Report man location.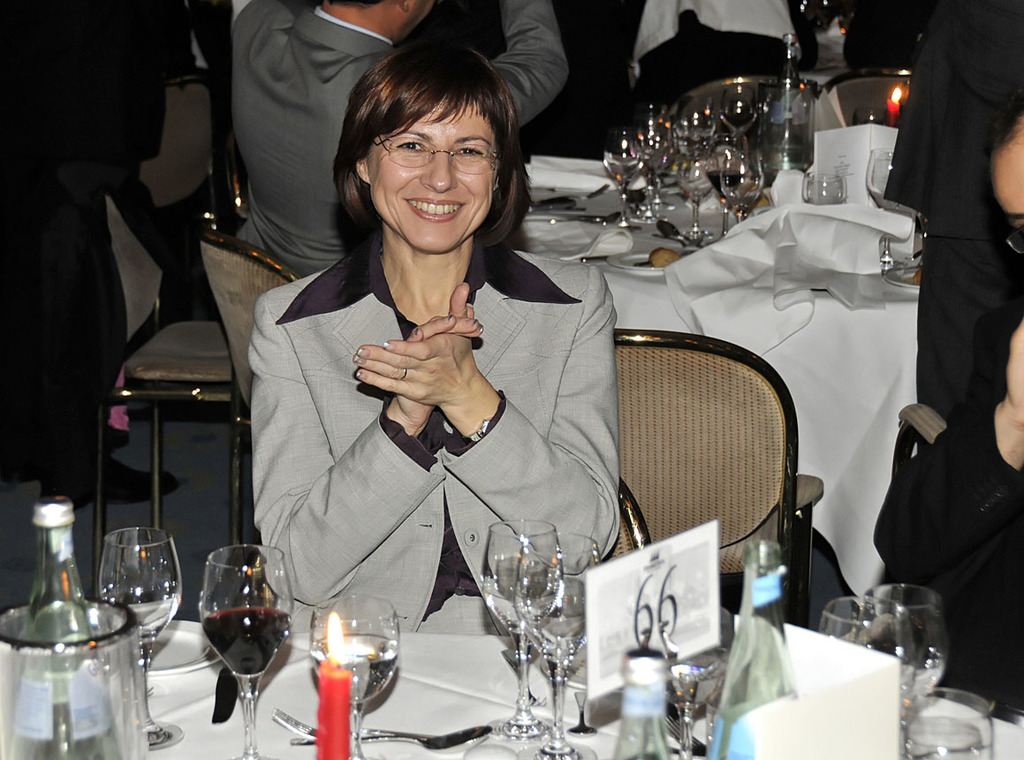
Report: locate(205, 51, 700, 711).
